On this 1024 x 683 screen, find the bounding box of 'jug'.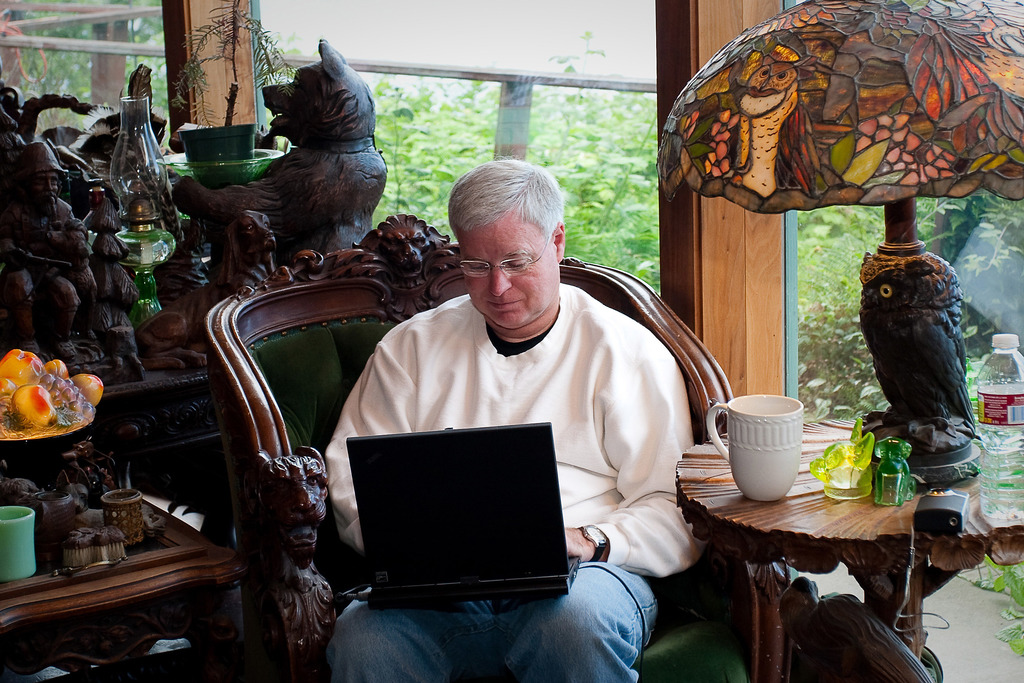
Bounding box: 705 390 804 502.
